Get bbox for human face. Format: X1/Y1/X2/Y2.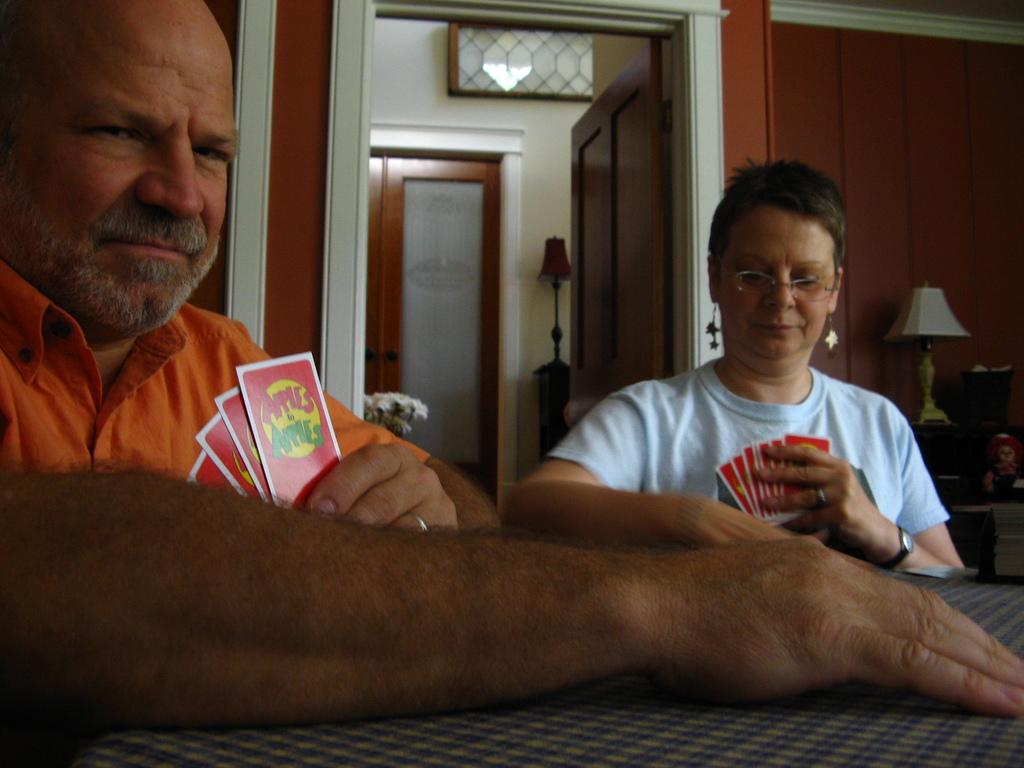
715/211/831/358.
